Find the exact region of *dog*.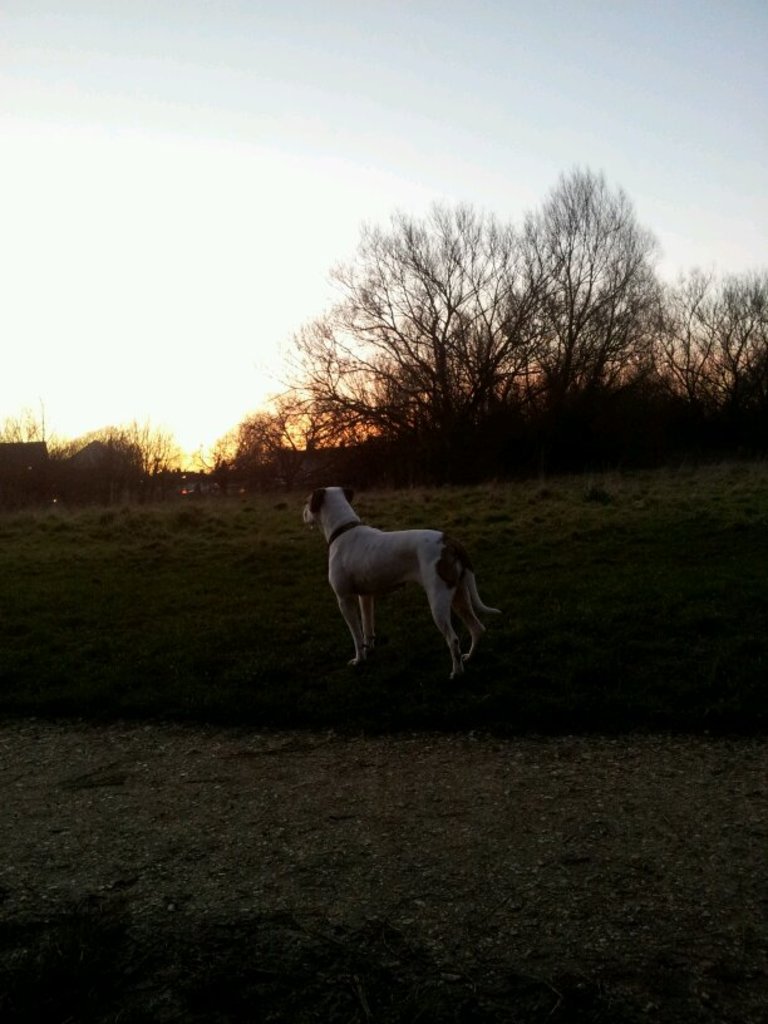
Exact region: rect(299, 483, 499, 676).
